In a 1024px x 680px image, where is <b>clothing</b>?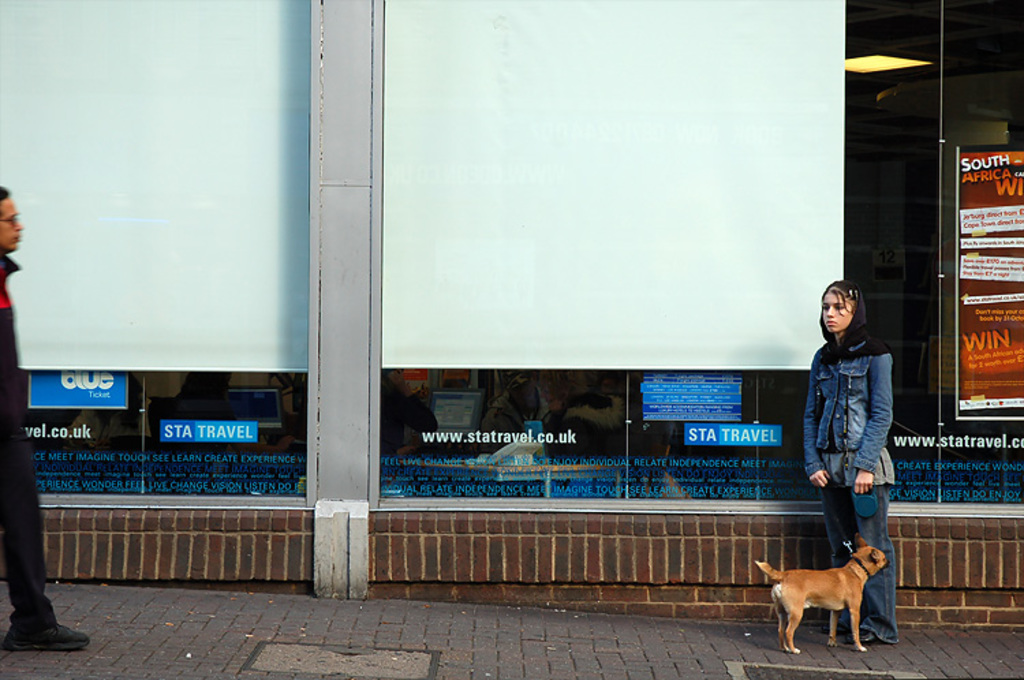
0, 258, 59, 627.
